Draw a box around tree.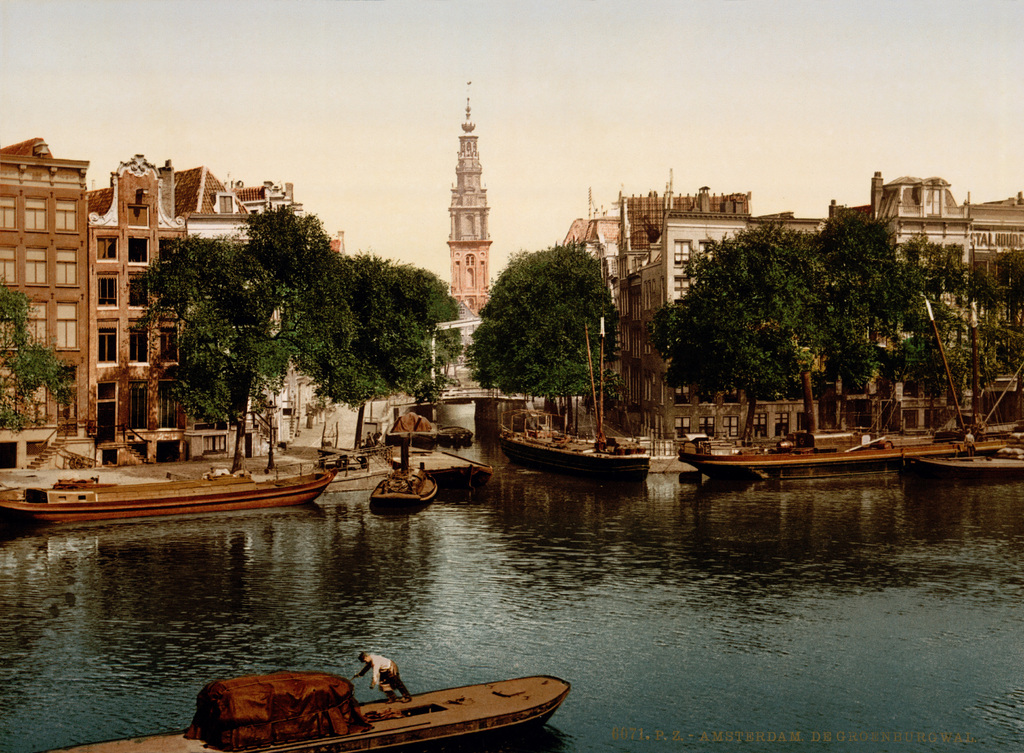
0 277 74 434.
